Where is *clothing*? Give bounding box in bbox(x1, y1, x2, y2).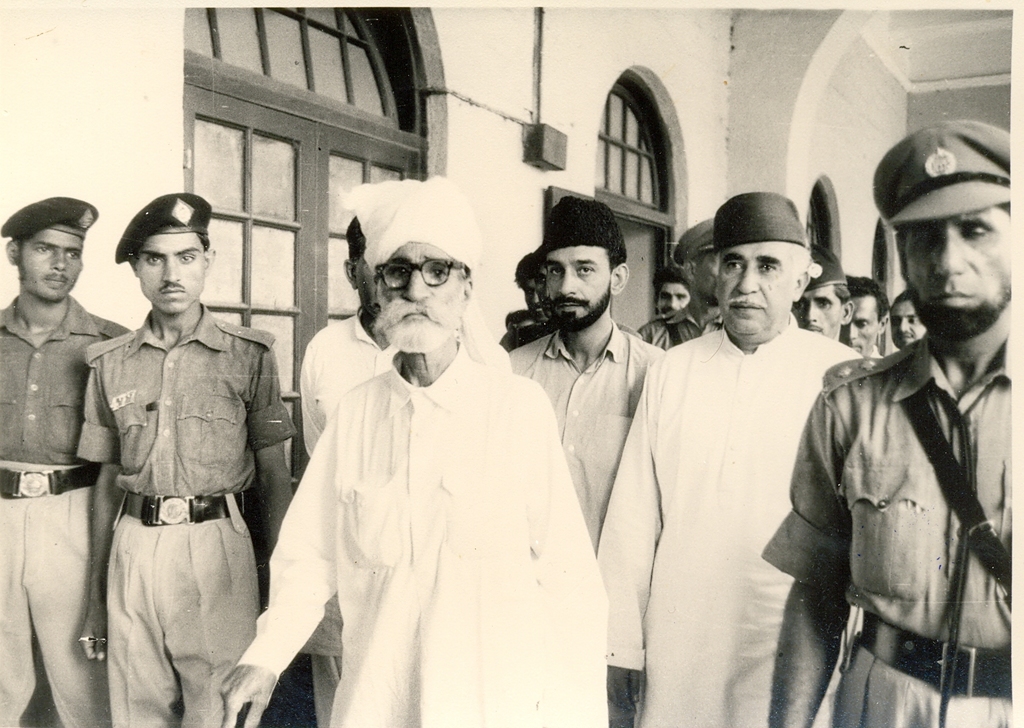
bbox(506, 329, 670, 549).
